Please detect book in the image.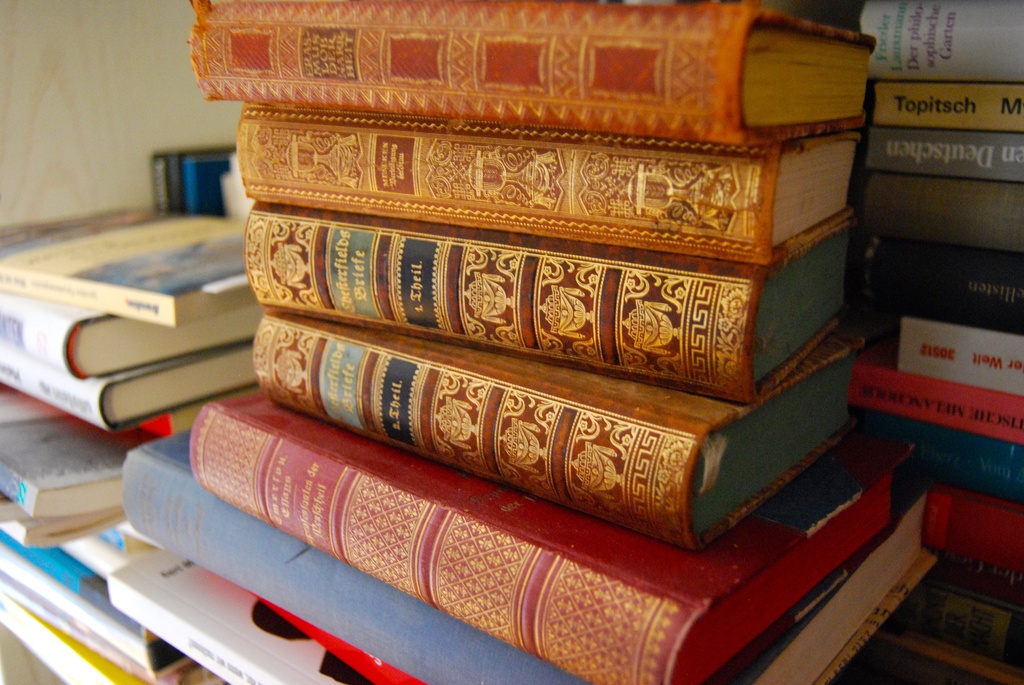
bbox=[193, 389, 913, 684].
